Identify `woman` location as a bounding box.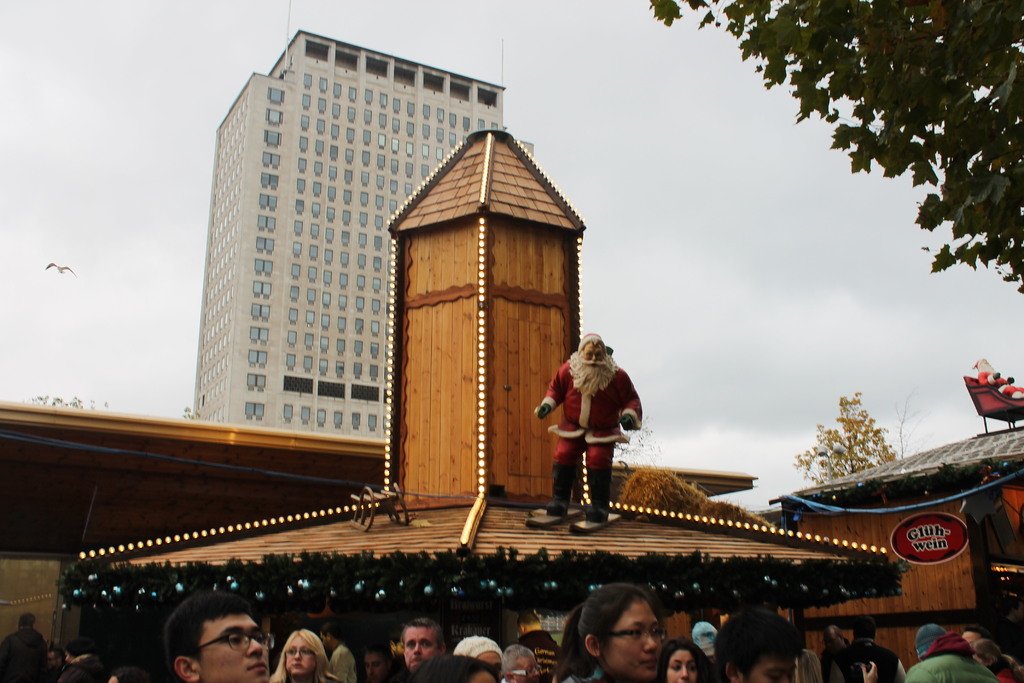
bbox=[659, 639, 726, 682].
